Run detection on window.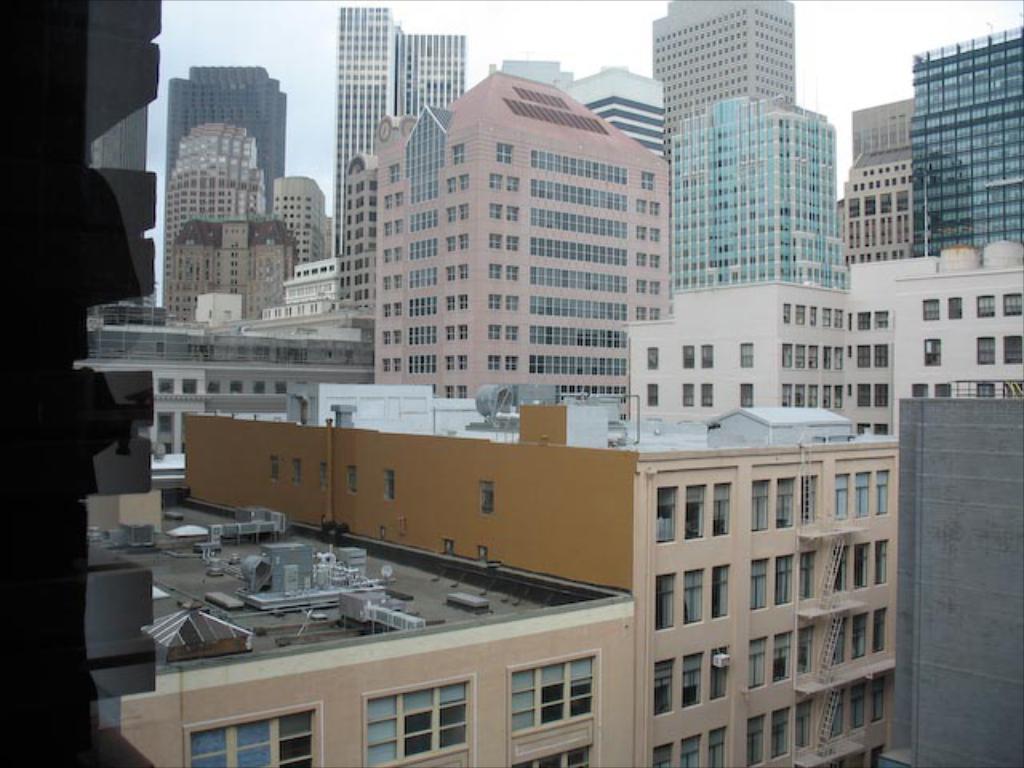
Result: (left=230, top=381, right=246, bottom=394).
